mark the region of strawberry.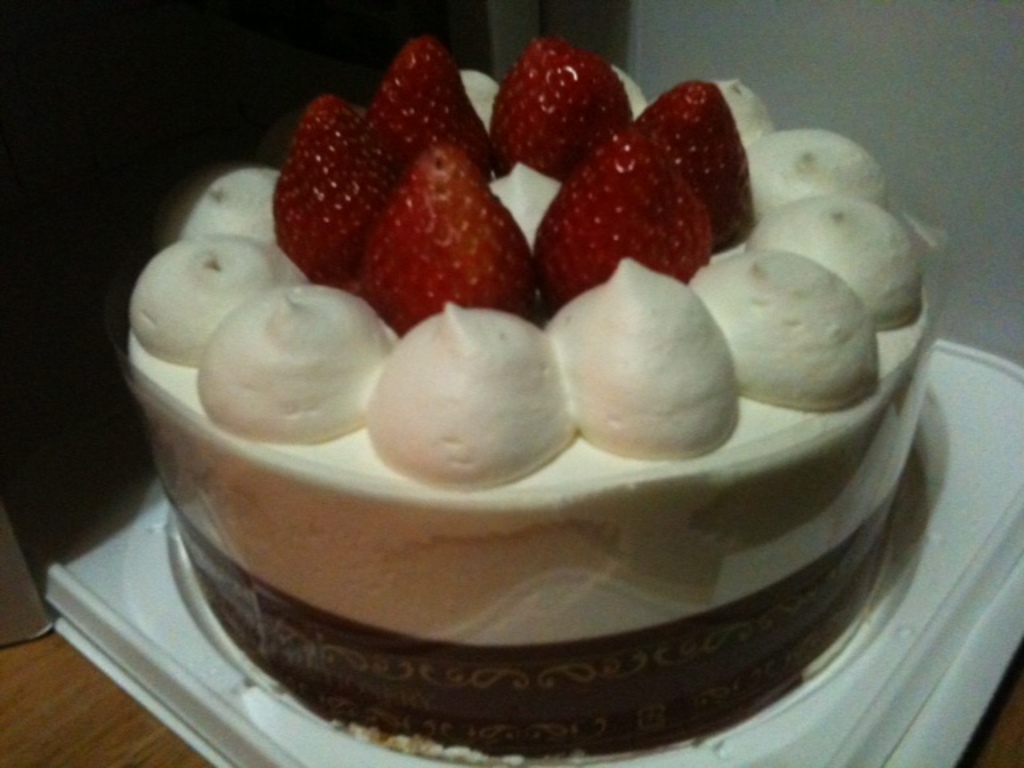
Region: rect(637, 77, 762, 254).
